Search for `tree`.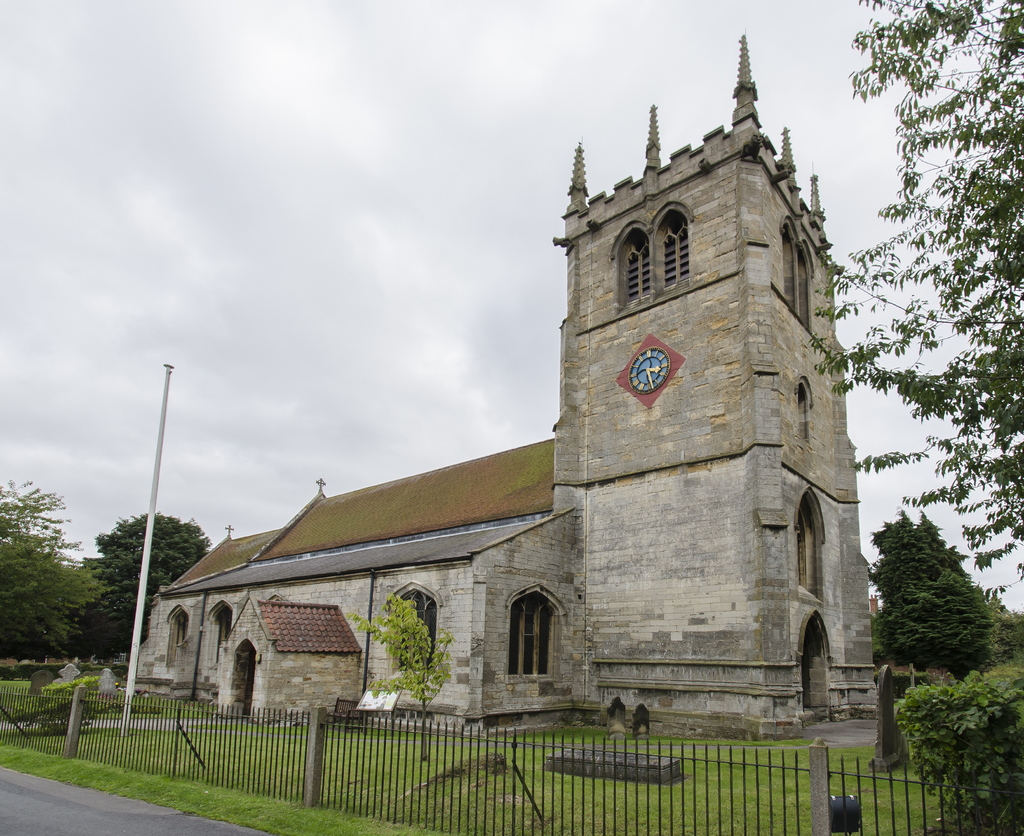
Found at {"x1": 88, "y1": 515, "x2": 216, "y2": 668}.
